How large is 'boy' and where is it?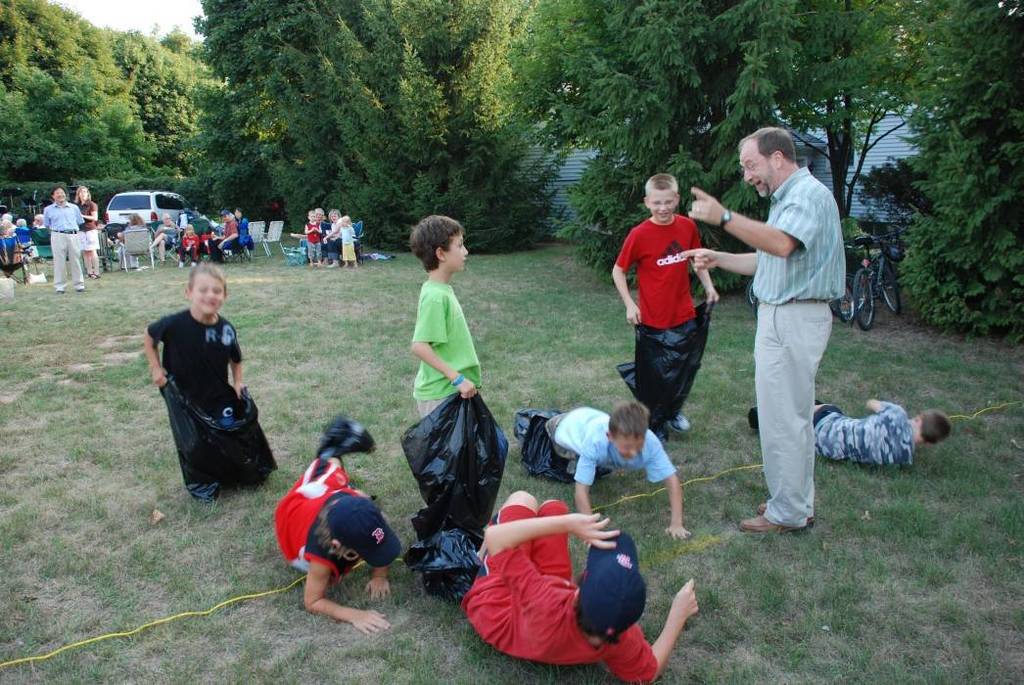
Bounding box: 316, 202, 329, 259.
